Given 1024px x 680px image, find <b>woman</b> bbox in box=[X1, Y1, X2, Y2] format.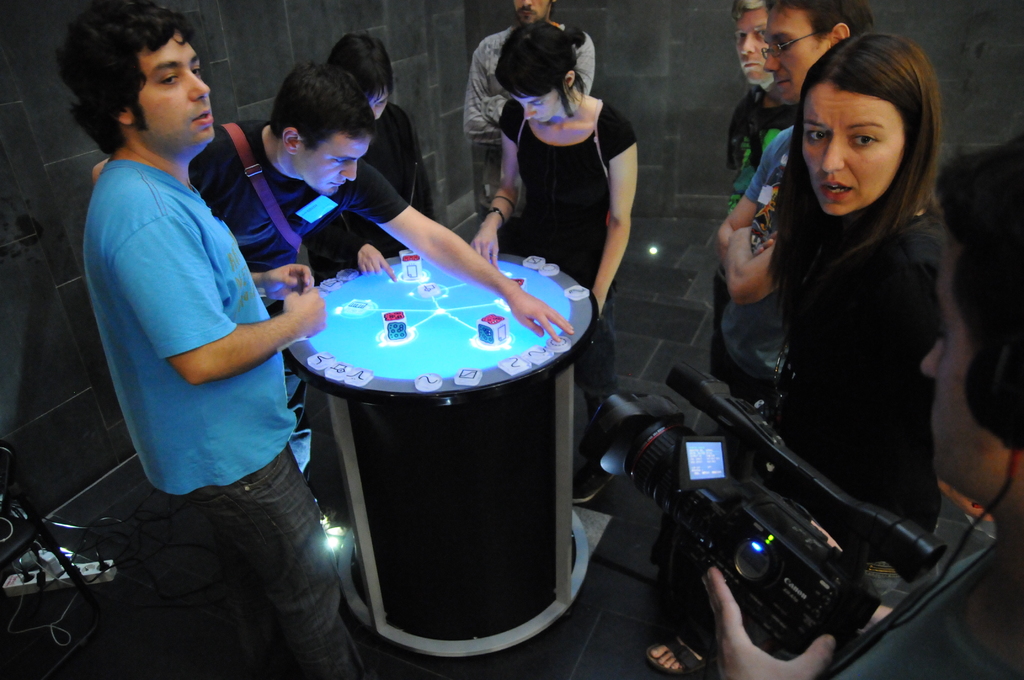
box=[588, 32, 969, 661].
